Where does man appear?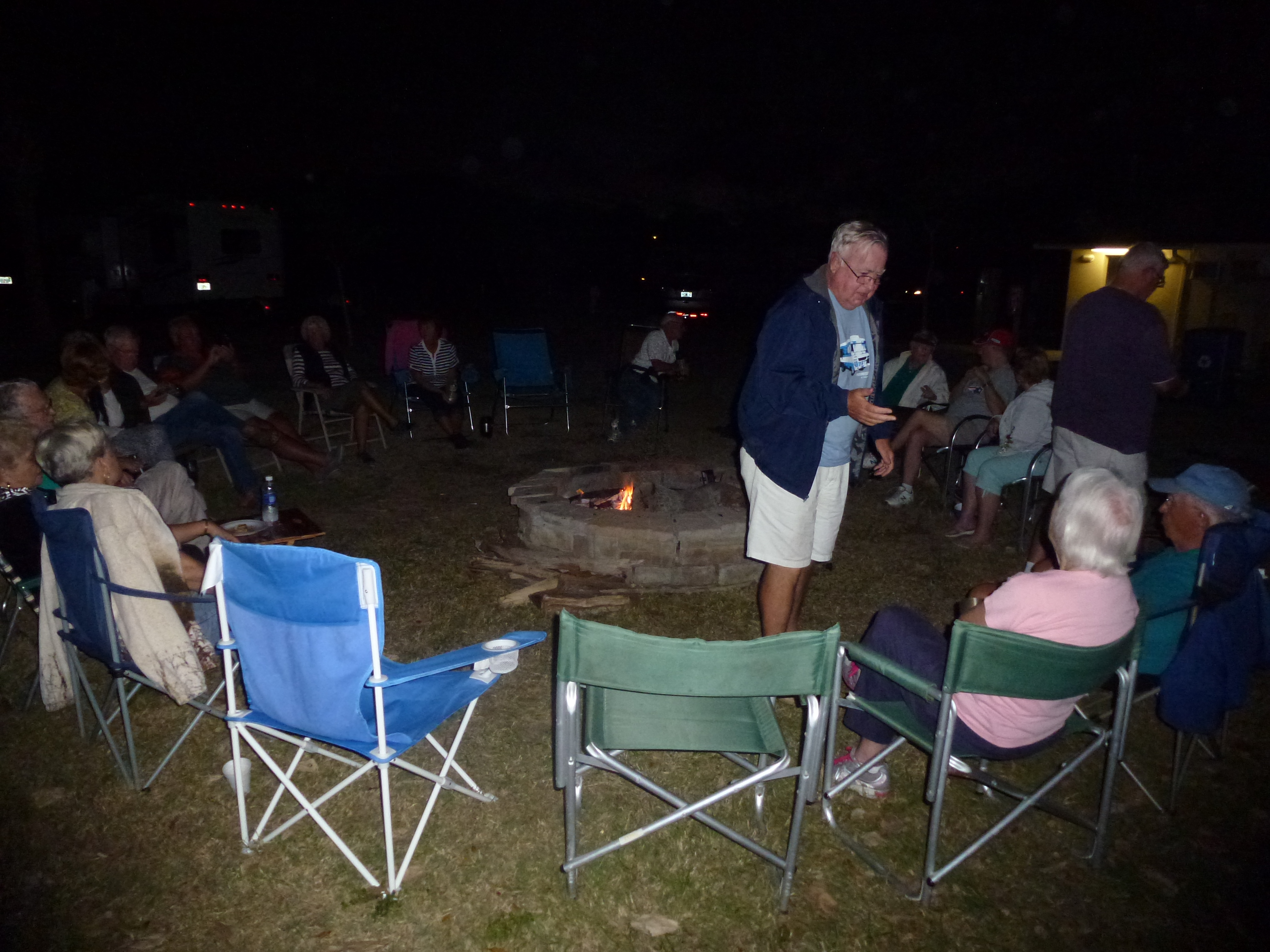
Appears at bbox=[179, 90, 208, 126].
